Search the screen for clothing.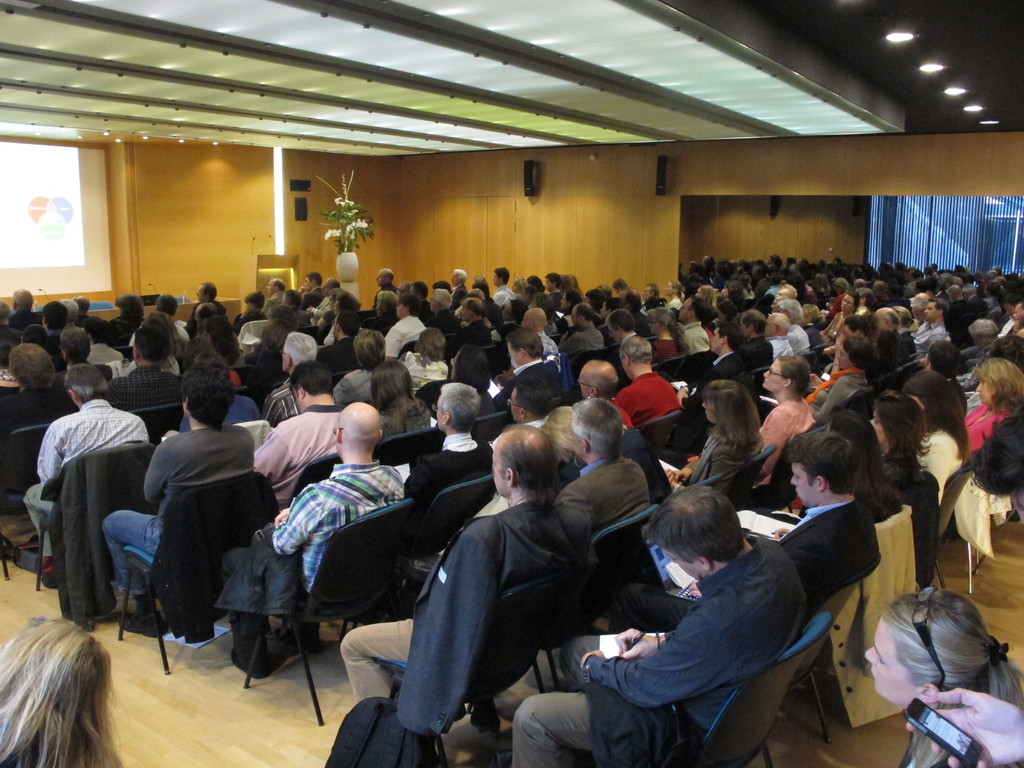
Found at 474, 381, 508, 415.
